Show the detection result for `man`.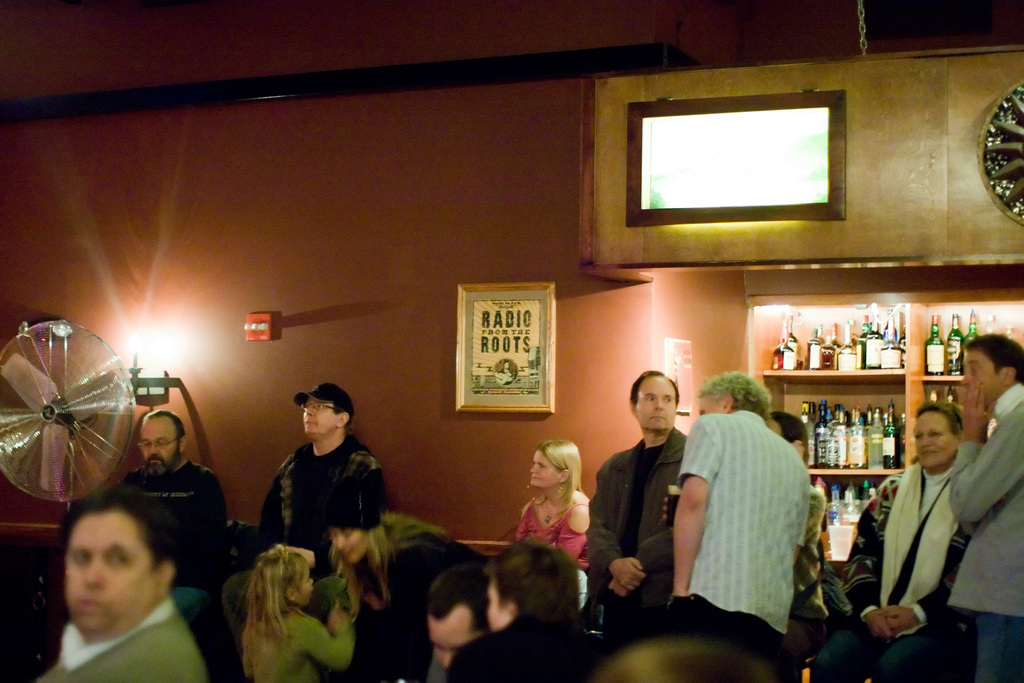
locate(92, 407, 246, 621).
